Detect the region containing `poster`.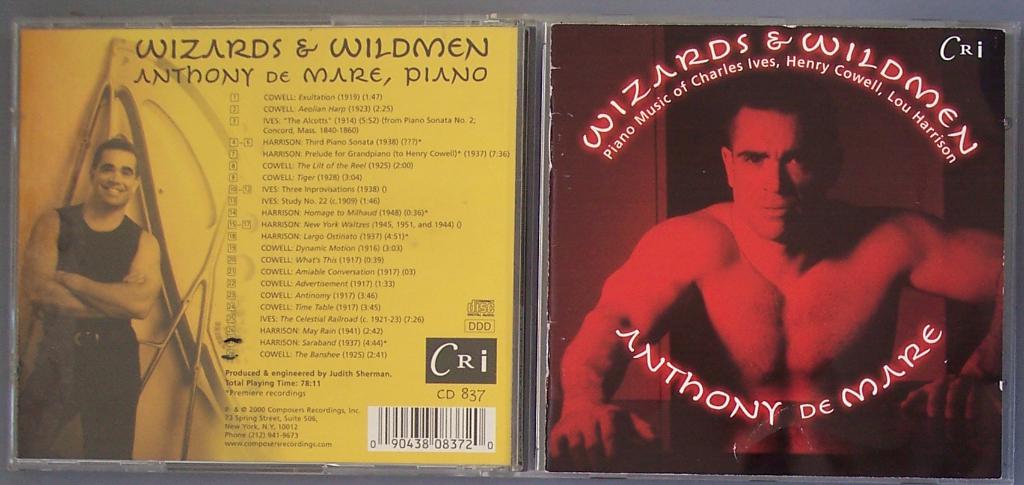
box(15, 26, 518, 459).
